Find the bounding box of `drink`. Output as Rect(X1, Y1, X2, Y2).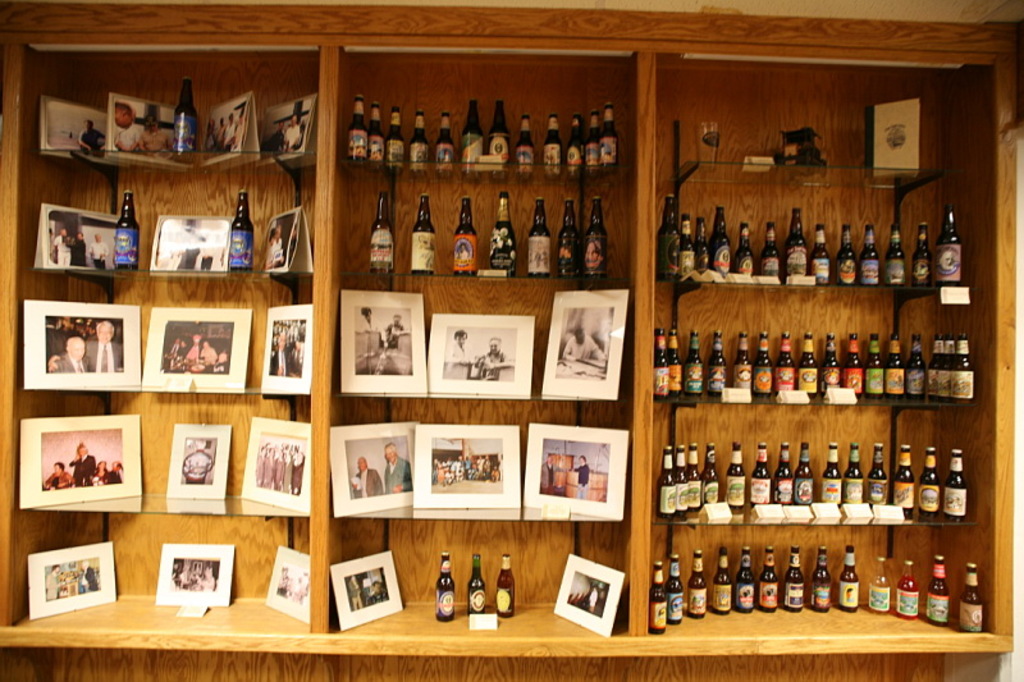
Rect(666, 554, 684, 622).
